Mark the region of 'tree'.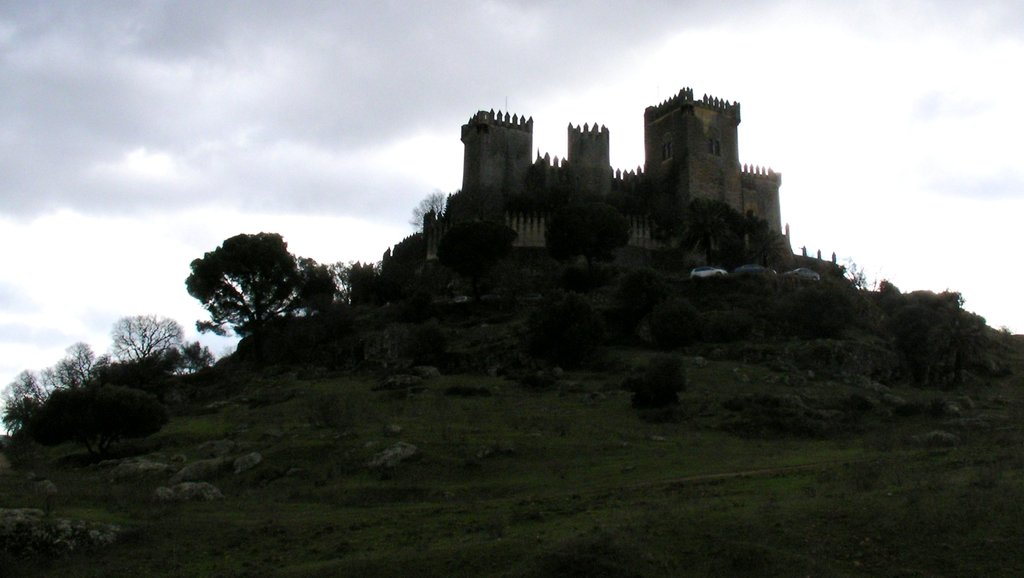
Region: <box>174,207,314,365</box>.
